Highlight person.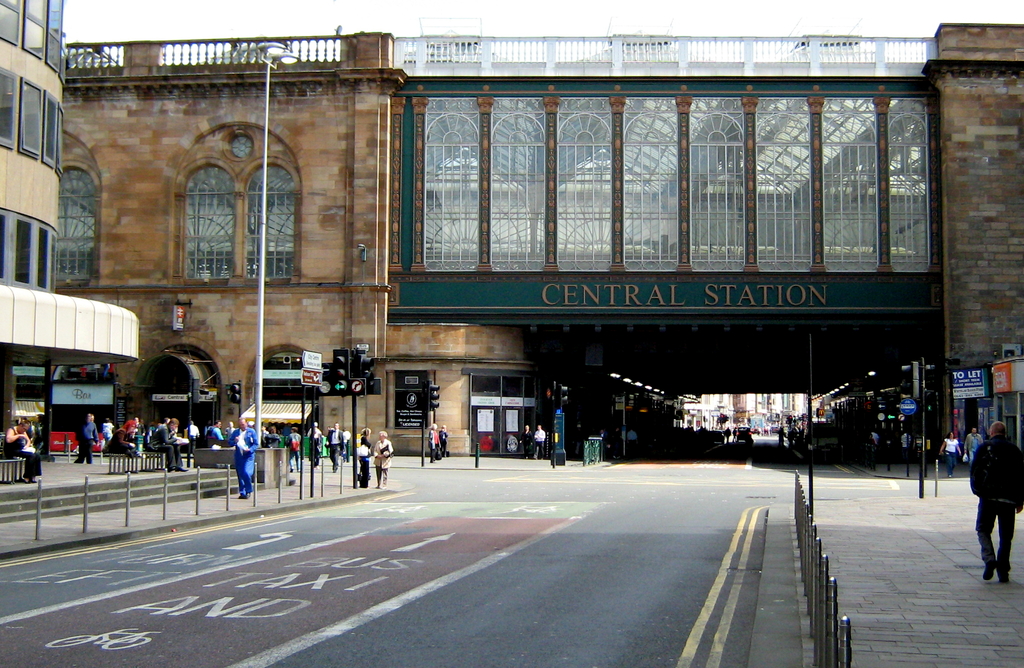
Highlighted region: 205:423:223:443.
